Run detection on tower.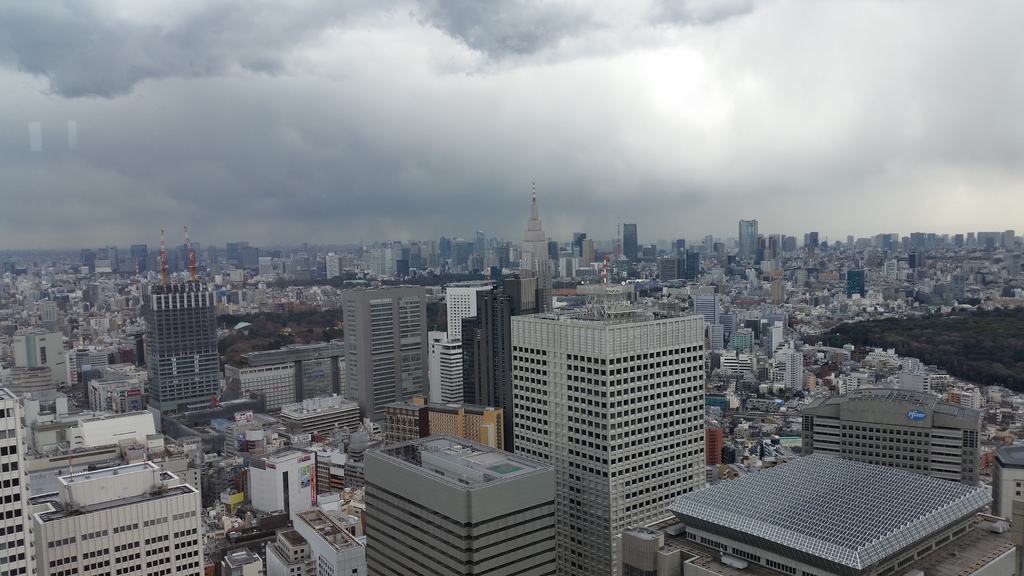
Result: bbox(0, 390, 28, 575).
